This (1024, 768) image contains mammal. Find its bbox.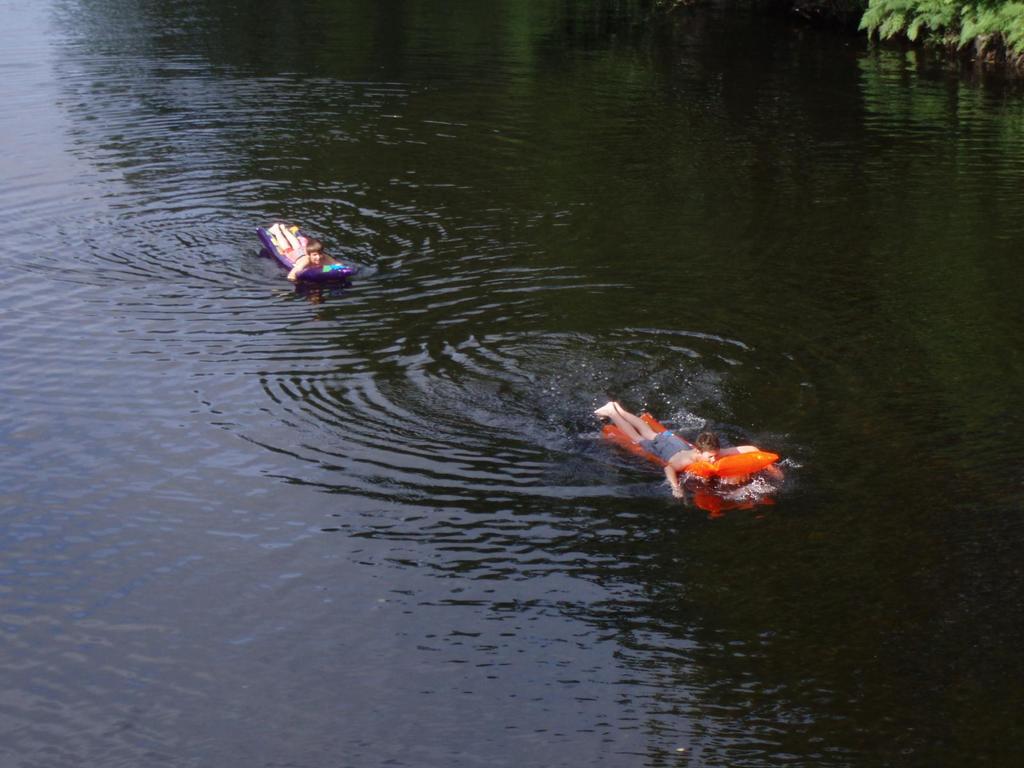
267/221/342/283.
